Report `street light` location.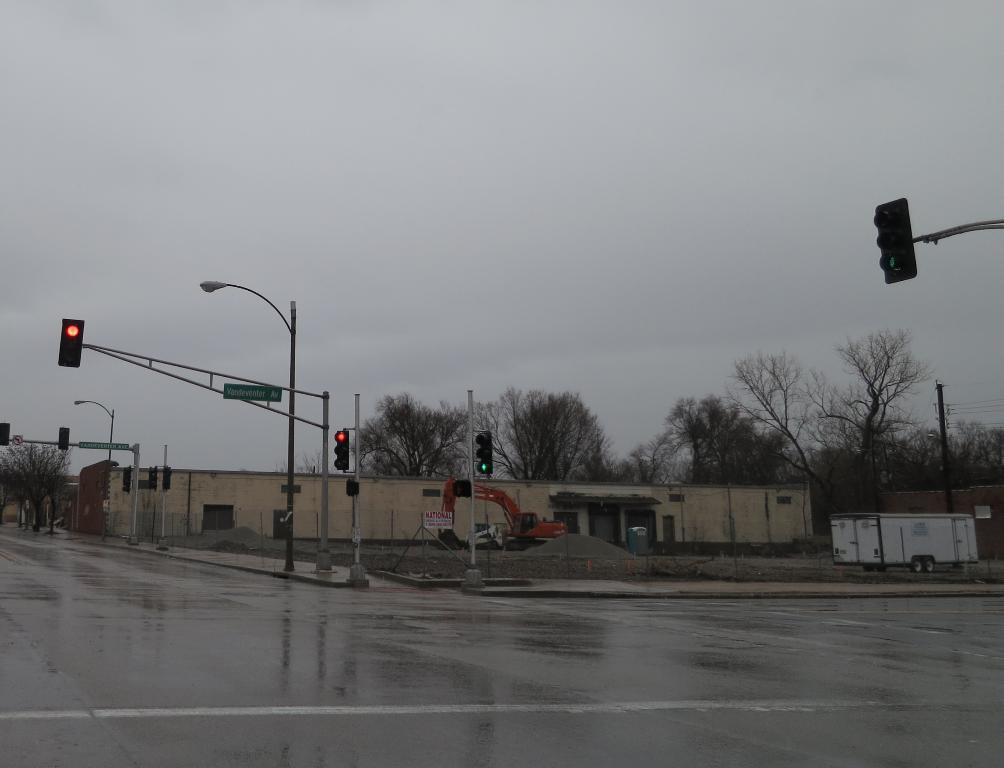
Report: 198, 281, 297, 568.
